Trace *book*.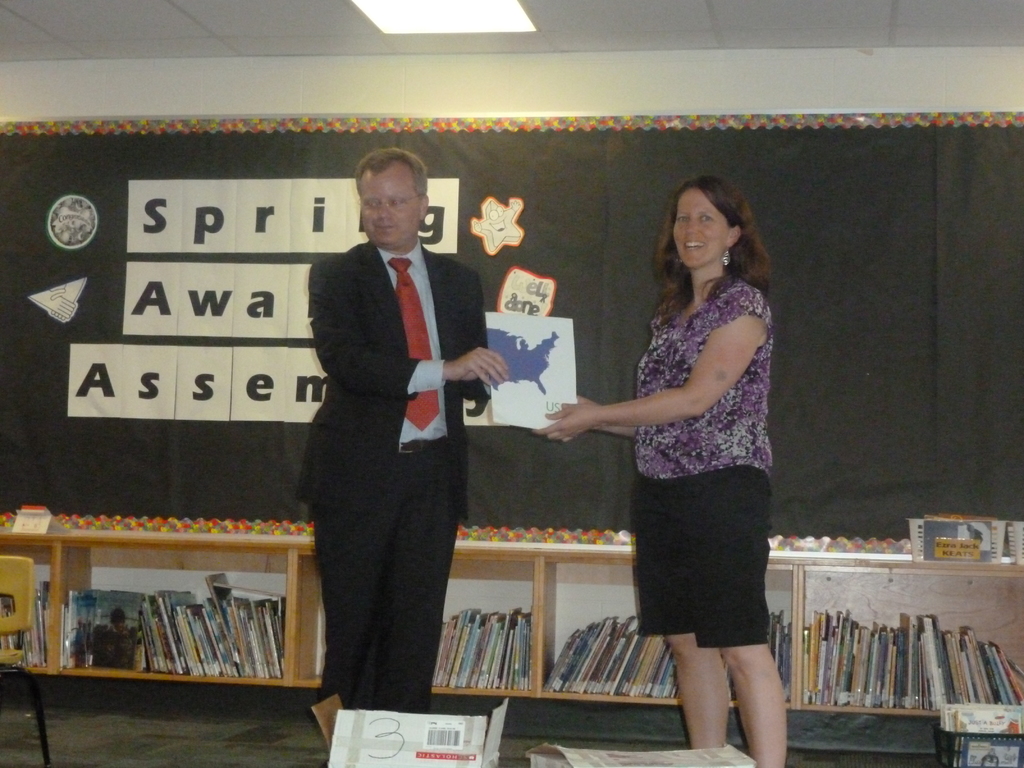
Traced to [481, 305, 588, 413].
